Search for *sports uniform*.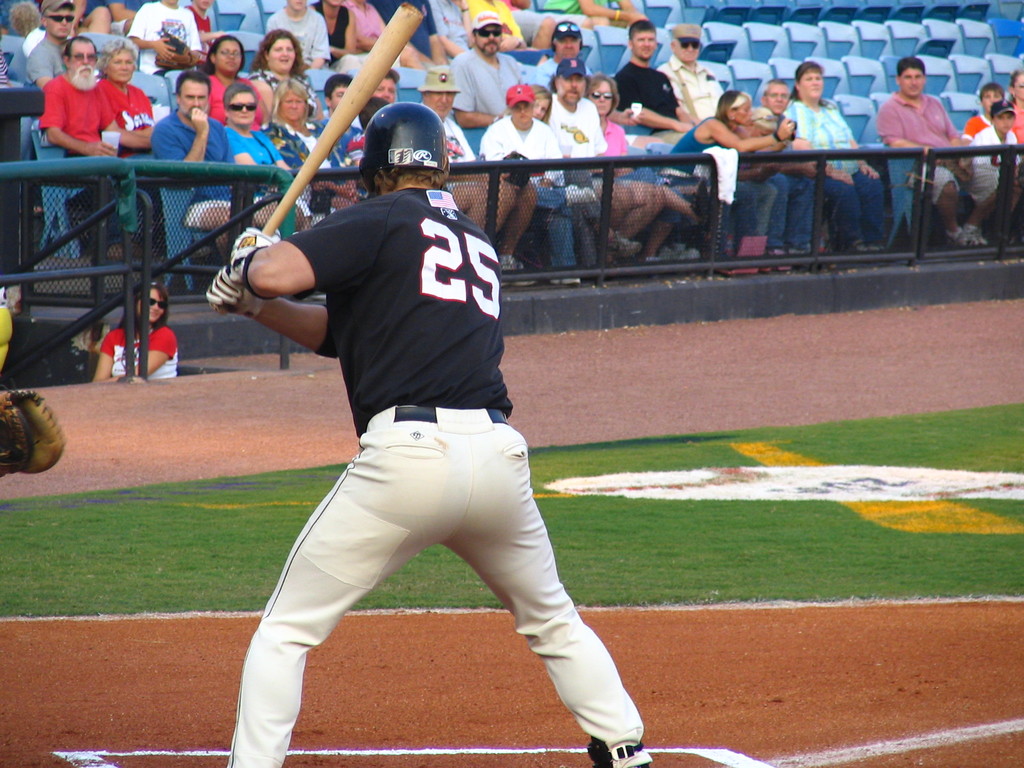
Found at [202, 103, 658, 767].
